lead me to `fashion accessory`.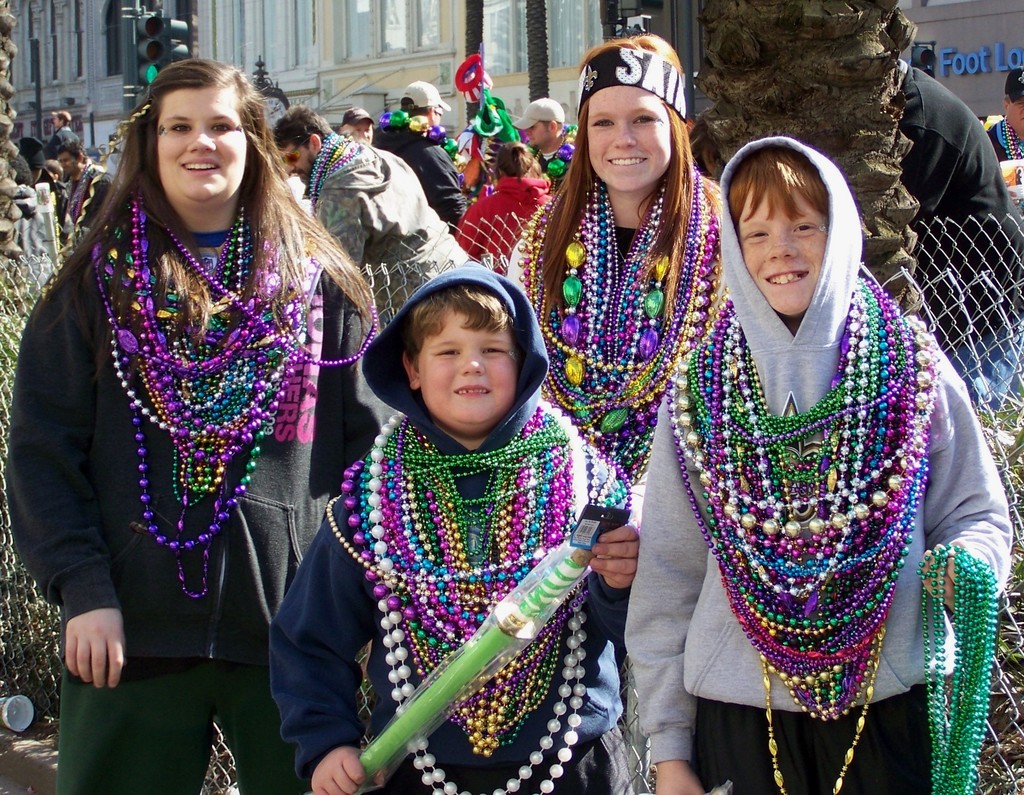
Lead to bbox(577, 50, 685, 119).
